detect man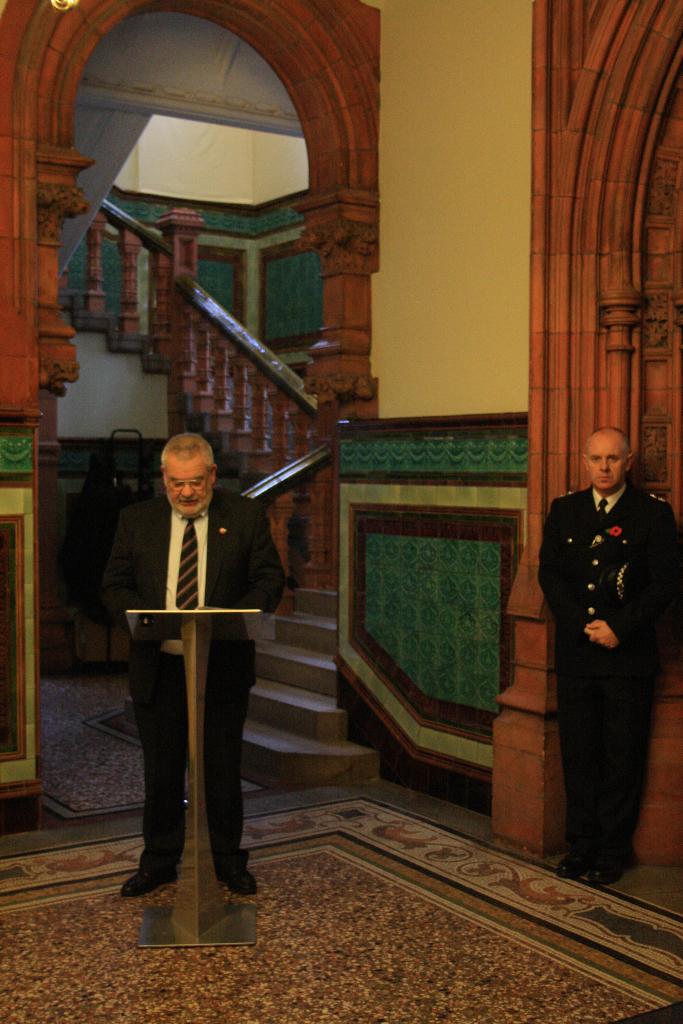
locate(96, 433, 276, 919)
